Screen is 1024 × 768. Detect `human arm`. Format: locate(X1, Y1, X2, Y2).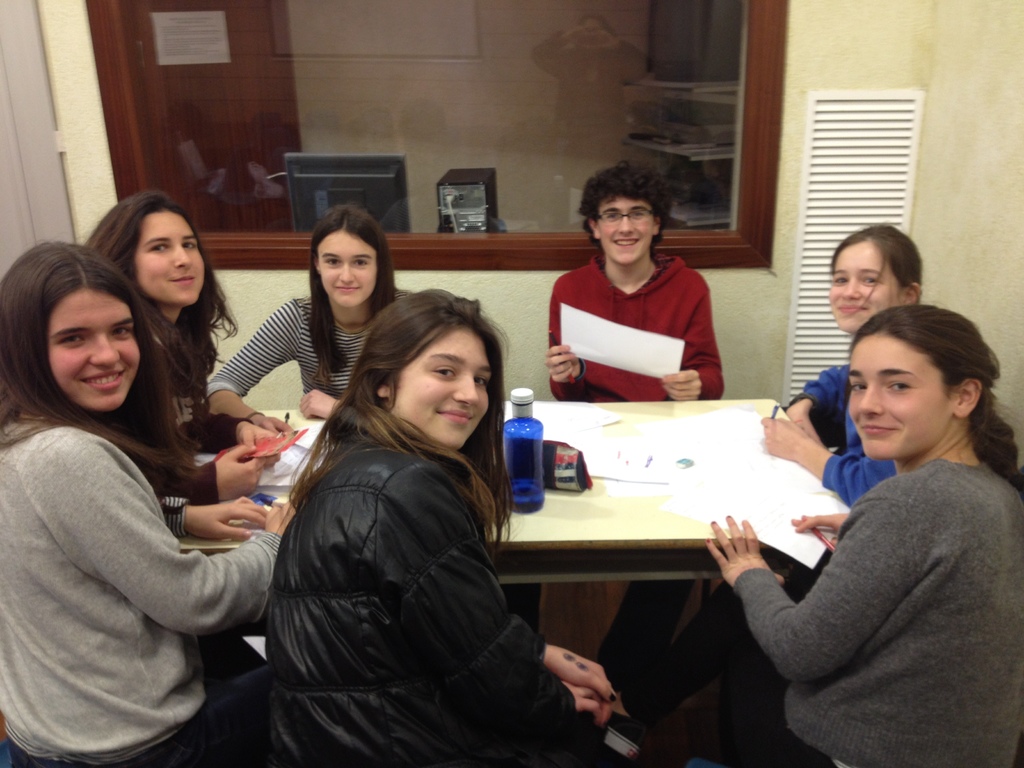
locate(131, 435, 282, 504).
